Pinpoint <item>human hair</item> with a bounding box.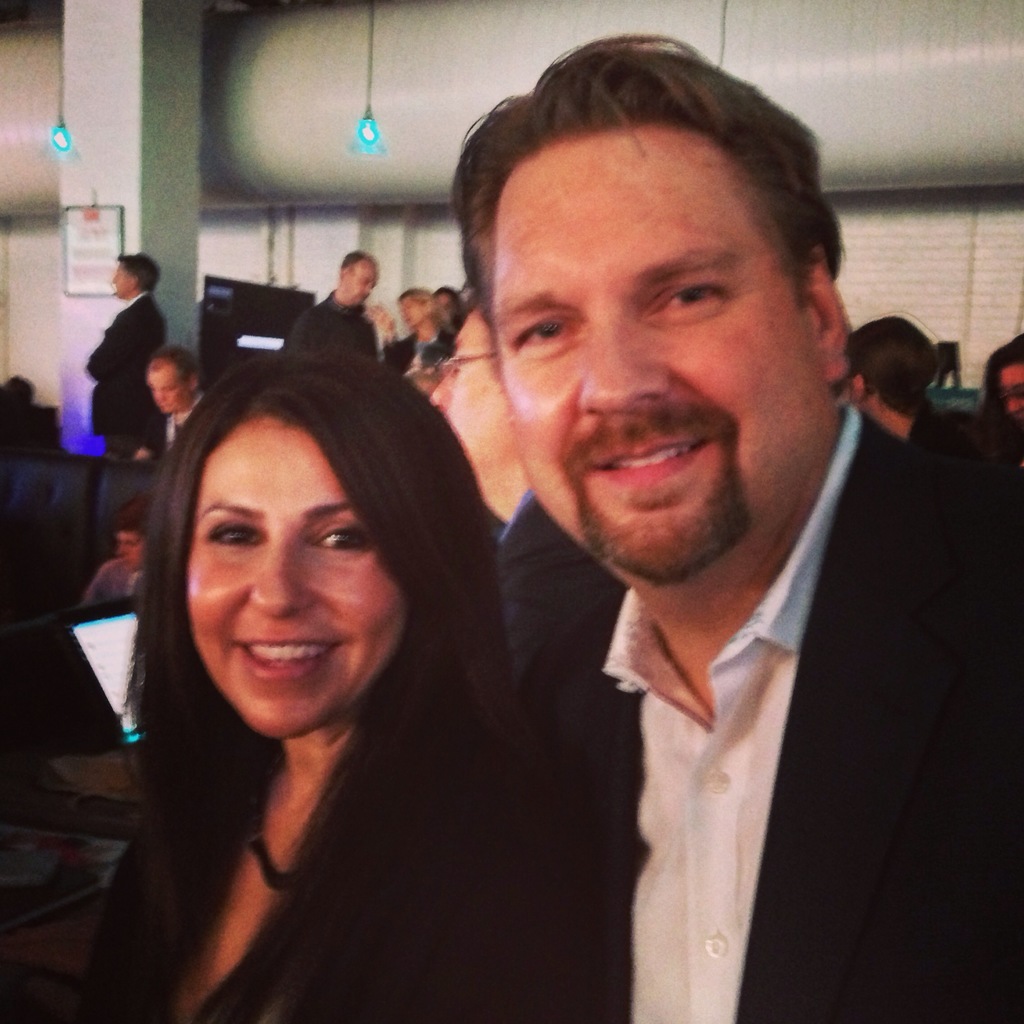
box=[396, 285, 442, 316].
